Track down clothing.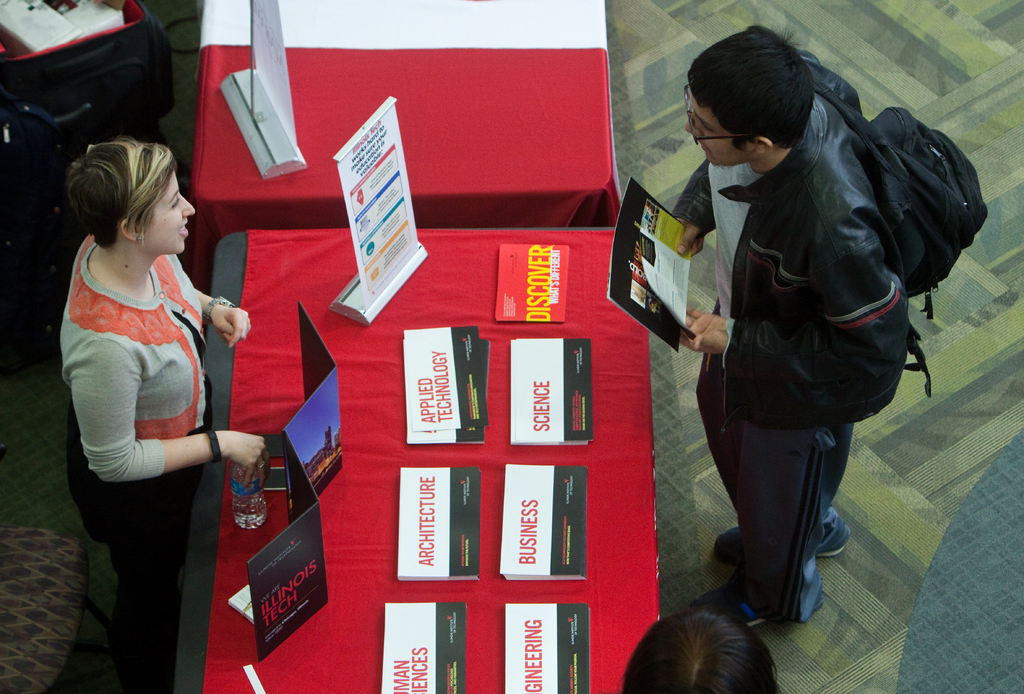
Tracked to 56,230,214,693.
